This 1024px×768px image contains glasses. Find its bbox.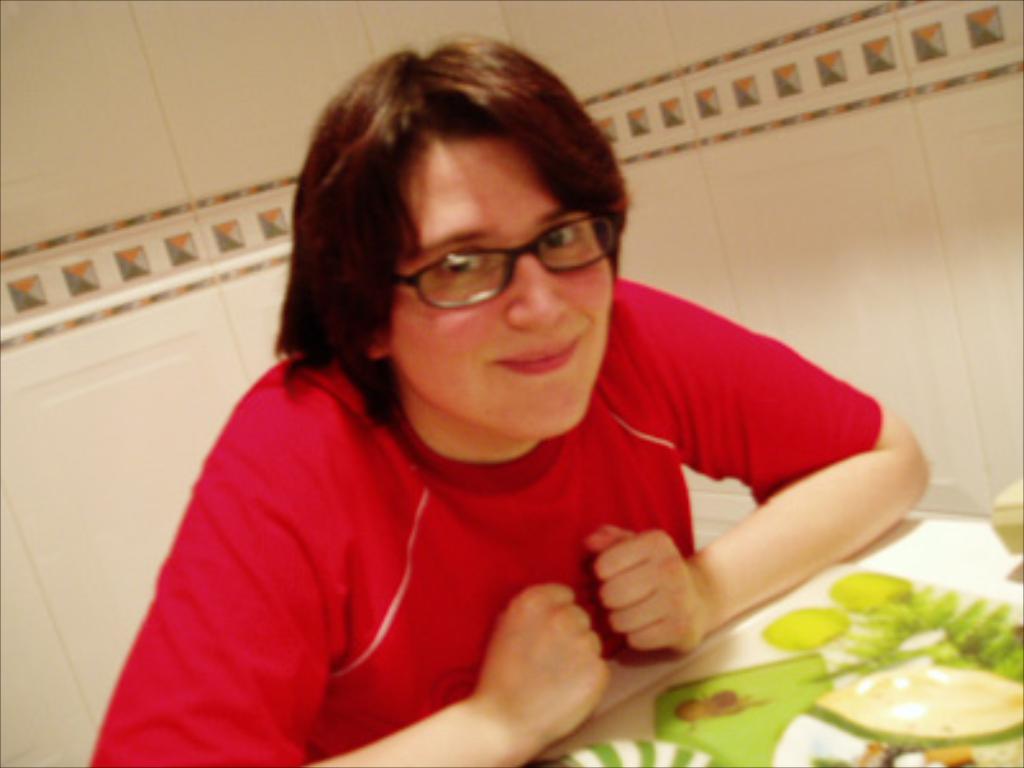
Rect(361, 205, 620, 307).
